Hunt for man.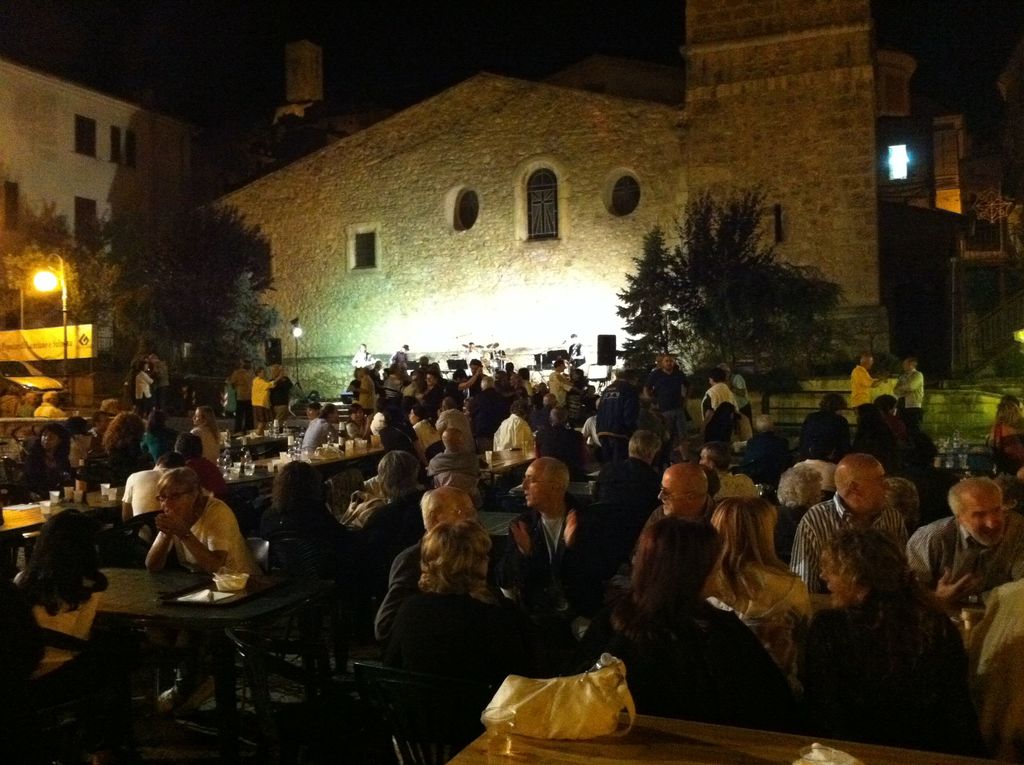
Hunted down at 435:396:477:449.
